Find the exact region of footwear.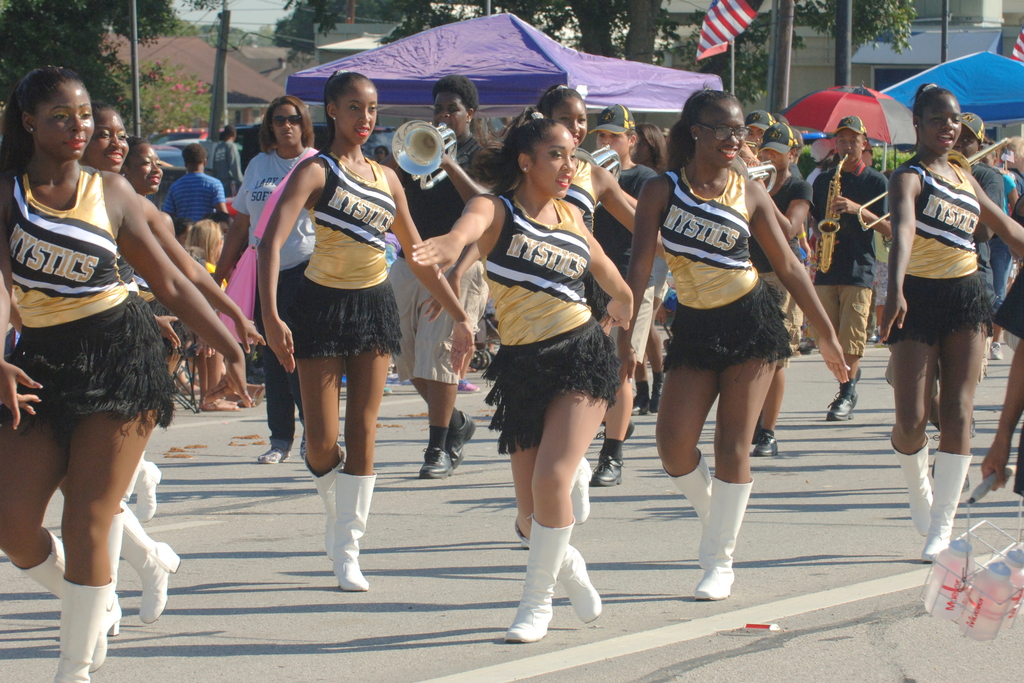
Exact region: bbox=[887, 428, 938, 541].
